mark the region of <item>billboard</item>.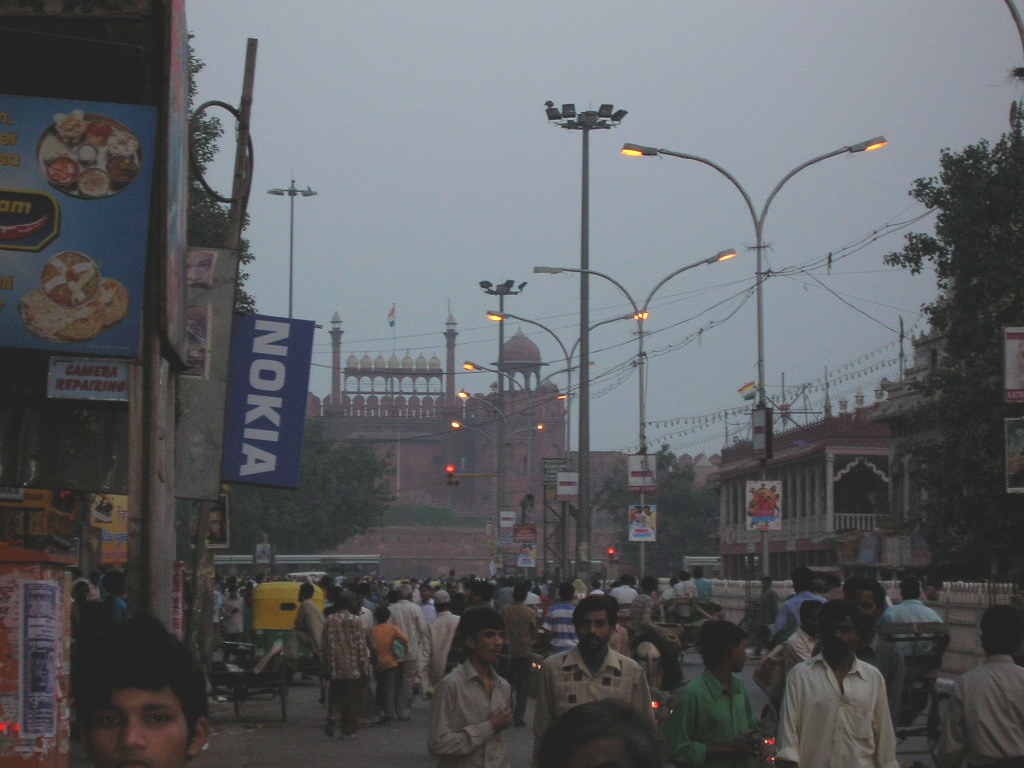
Region: detection(153, 0, 200, 365).
